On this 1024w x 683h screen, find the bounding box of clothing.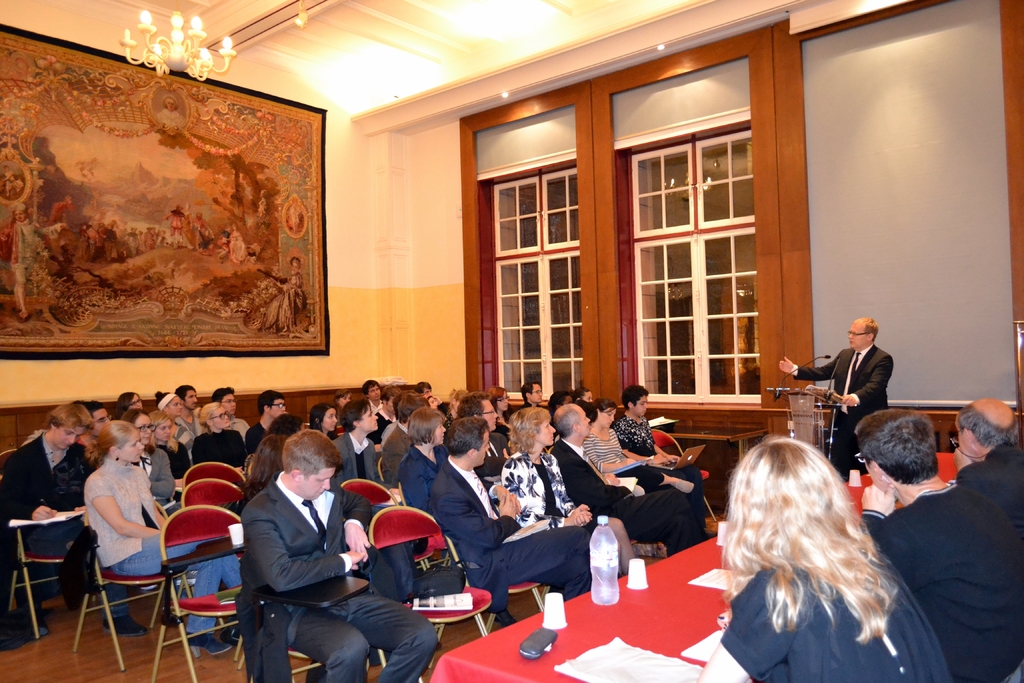
Bounding box: select_region(433, 454, 596, 612).
